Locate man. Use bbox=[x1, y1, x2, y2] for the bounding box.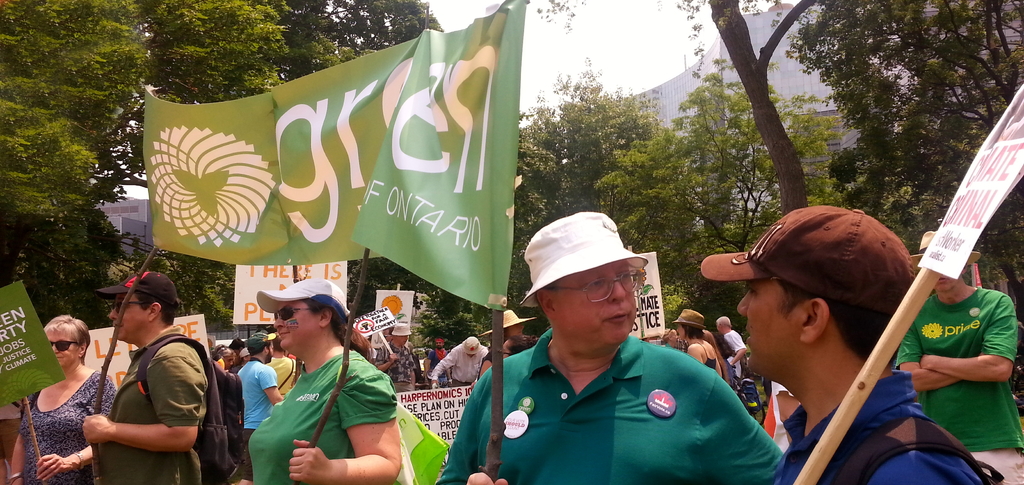
bbox=[426, 334, 486, 389].
